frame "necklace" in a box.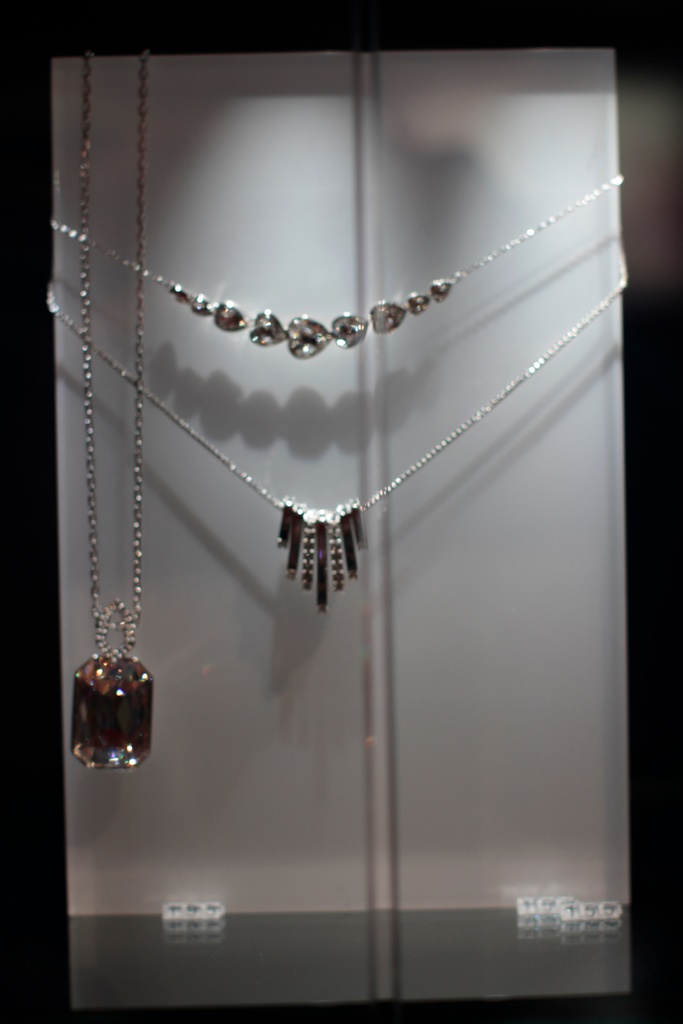
Rect(70, 49, 151, 765).
